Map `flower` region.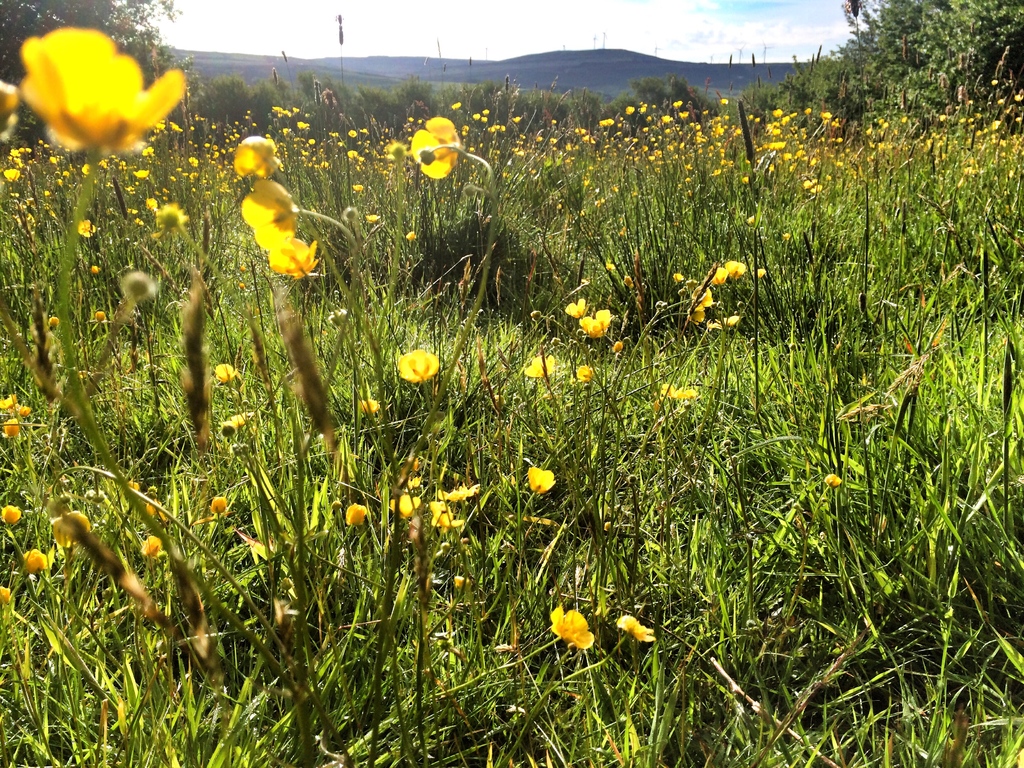
Mapped to x1=19, y1=25, x2=191, y2=157.
